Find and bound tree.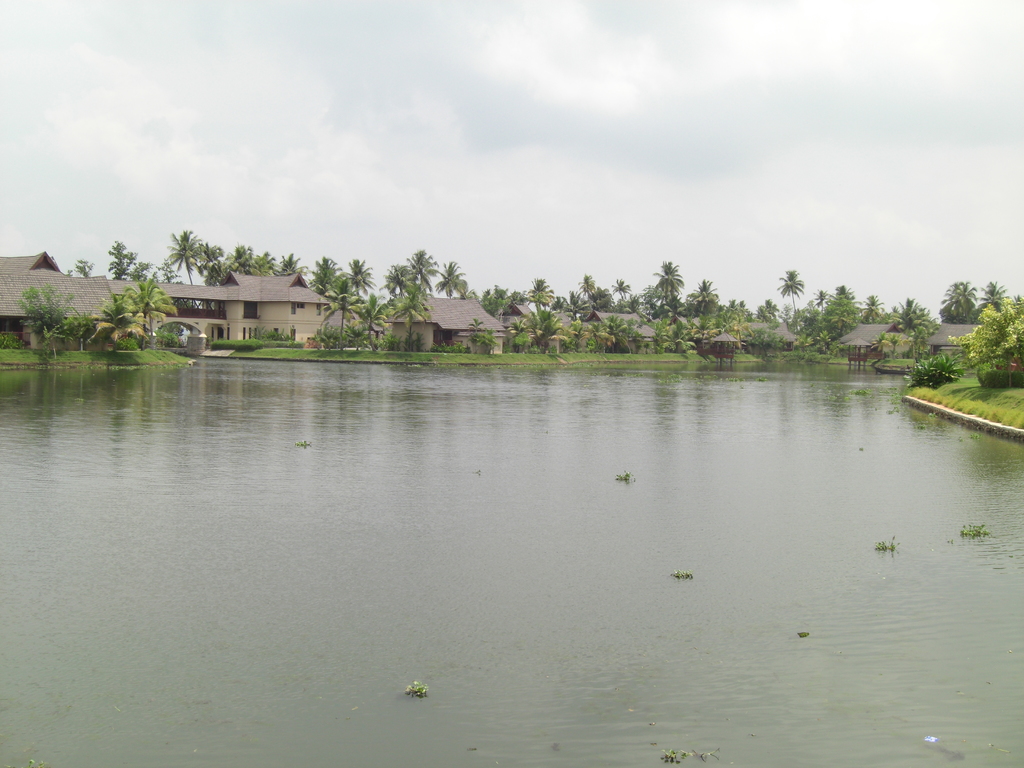
Bound: bbox=(97, 240, 157, 287).
